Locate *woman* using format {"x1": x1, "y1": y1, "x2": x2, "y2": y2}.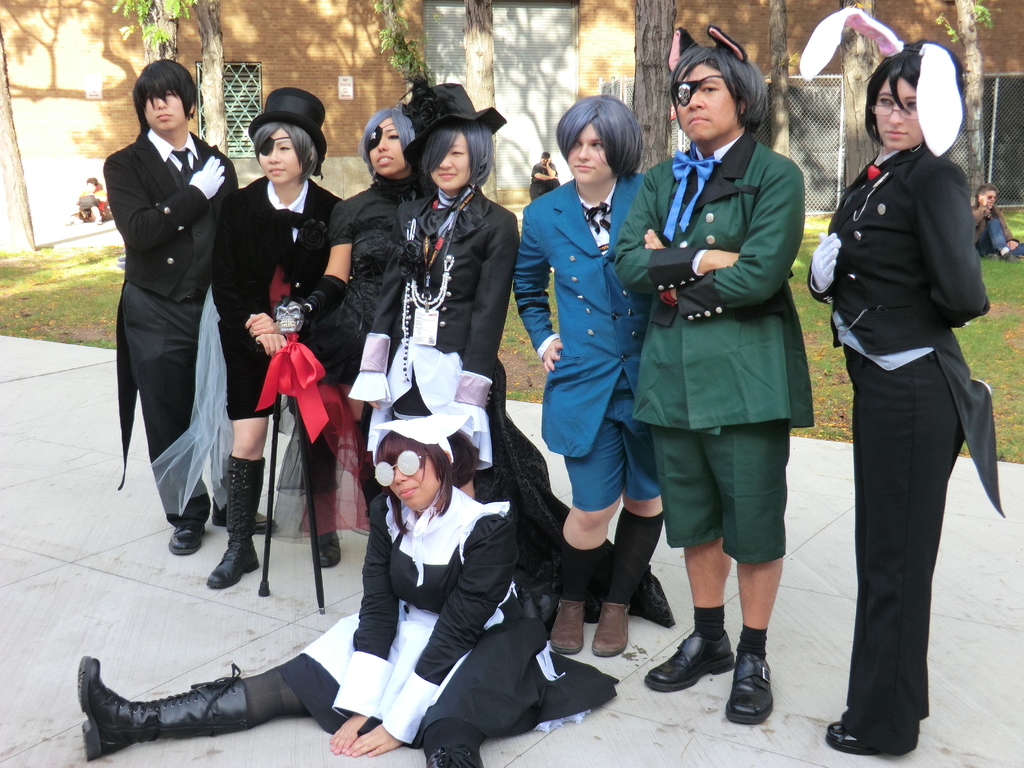
{"x1": 826, "y1": 6, "x2": 996, "y2": 767}.
